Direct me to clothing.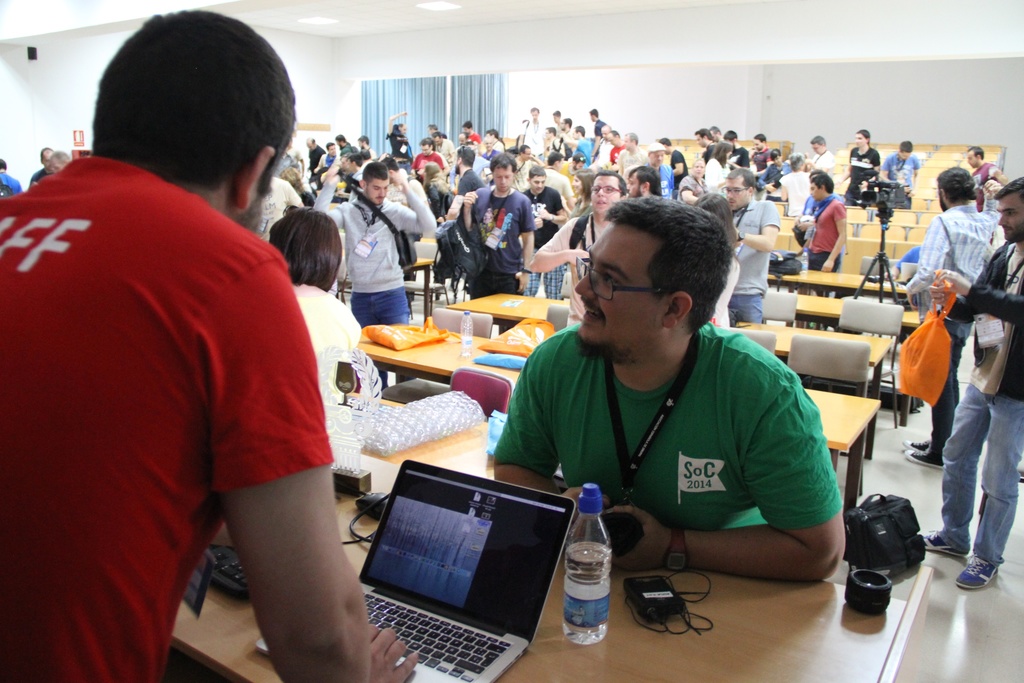
Direction: locate(594, 140, 609, 162).
